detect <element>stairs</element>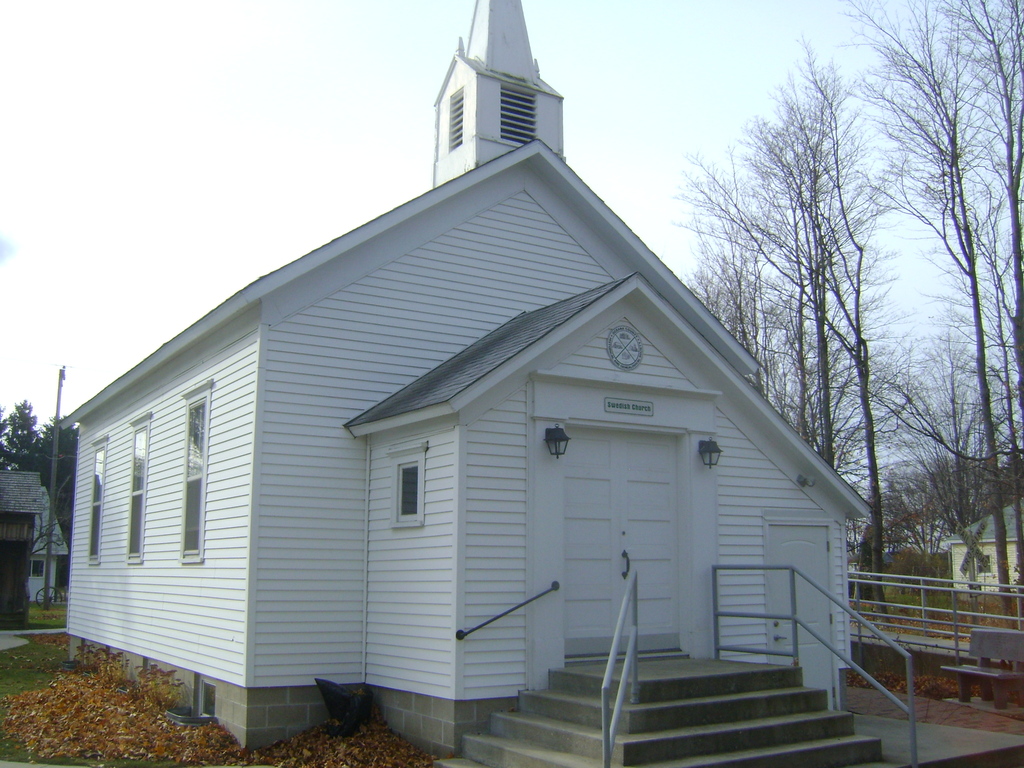
<region>461, 657, 881, 767</region>
